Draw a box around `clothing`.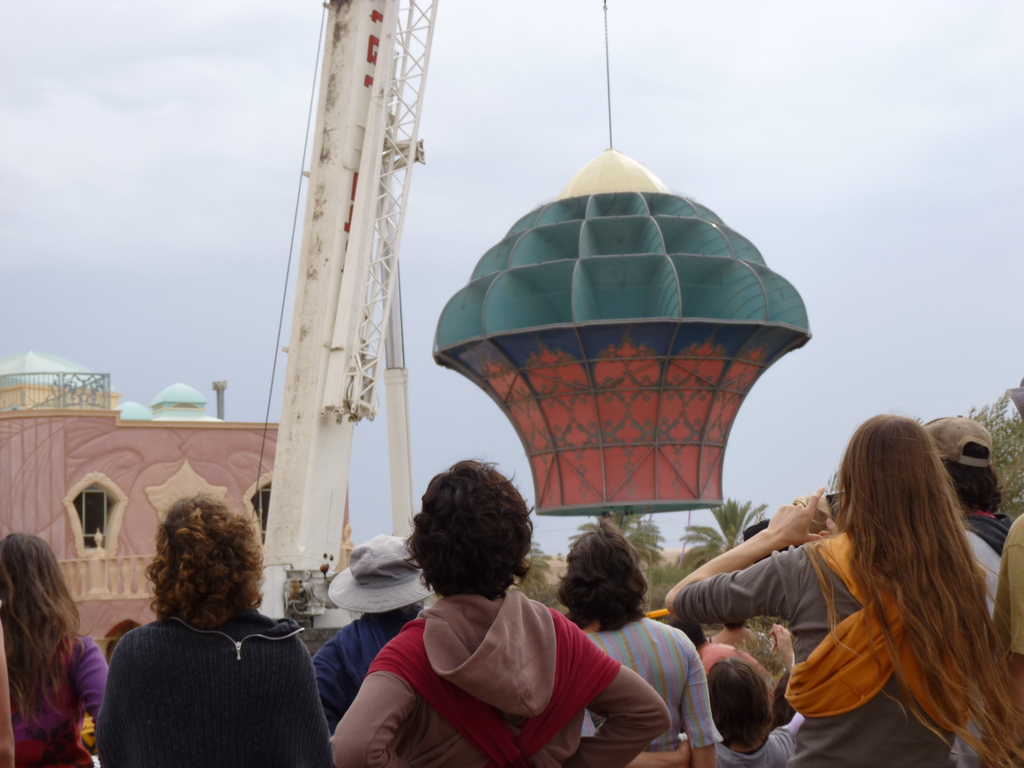
crop(90, 575, 333, 764).
